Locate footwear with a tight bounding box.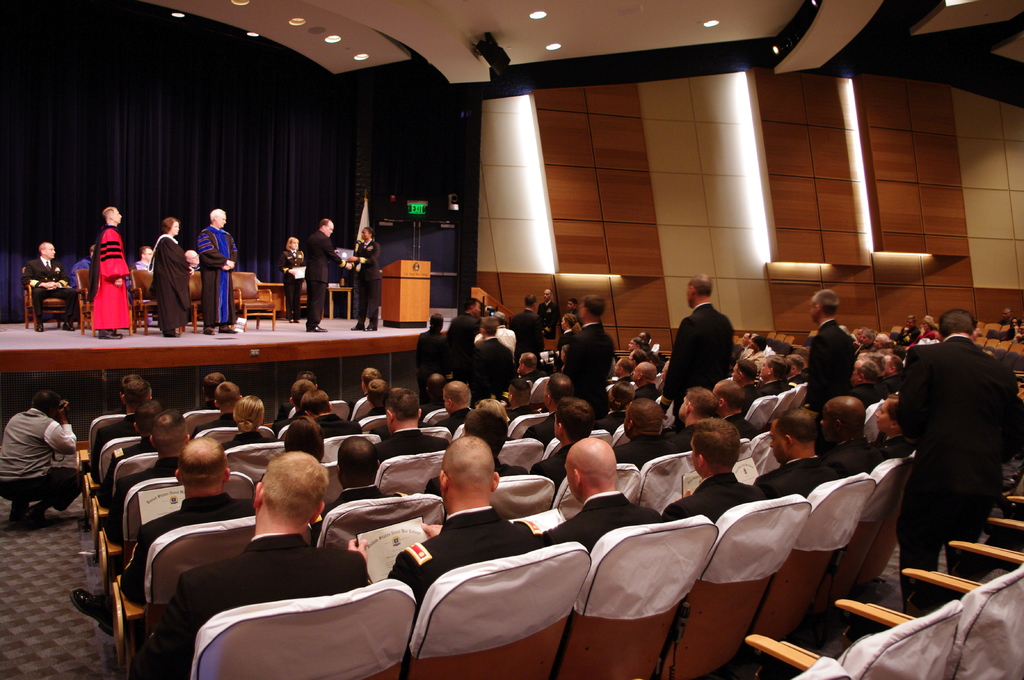
bbox=[298, 318, 300, 321].
